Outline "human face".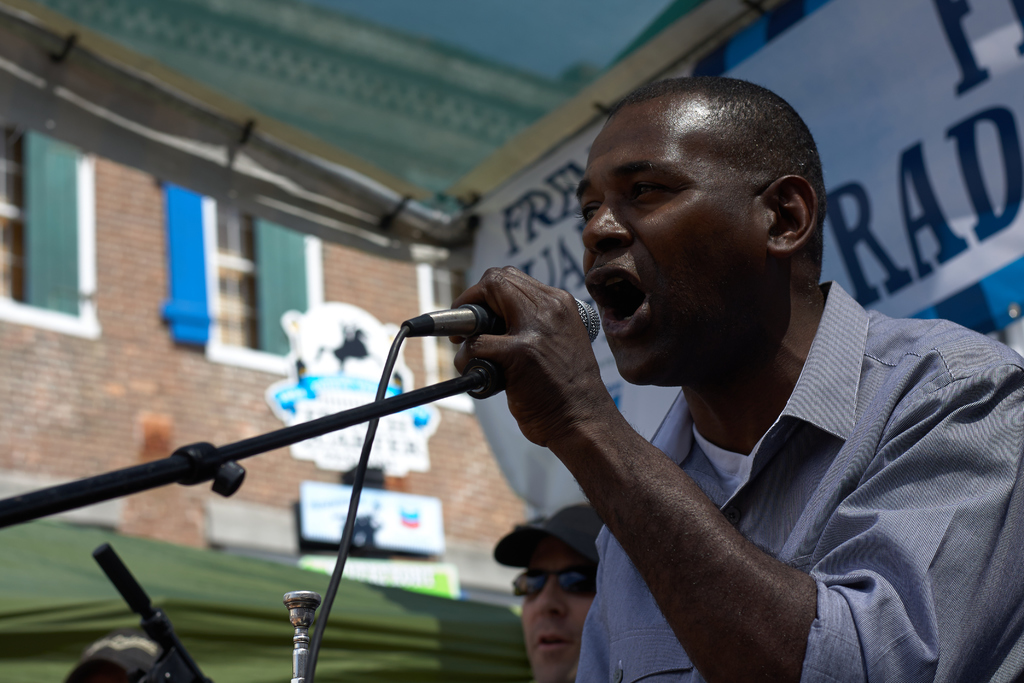
Outline: detection(575, 100, 771, 384).
